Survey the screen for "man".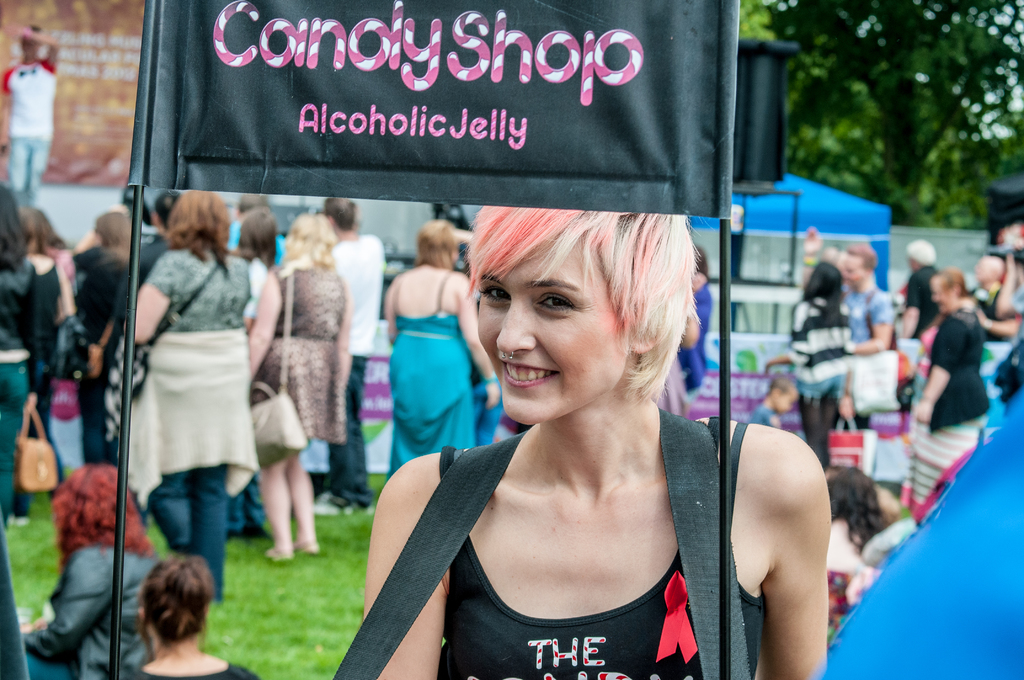
Survey found: (left=0, top=24, right=61, bottom=203).
